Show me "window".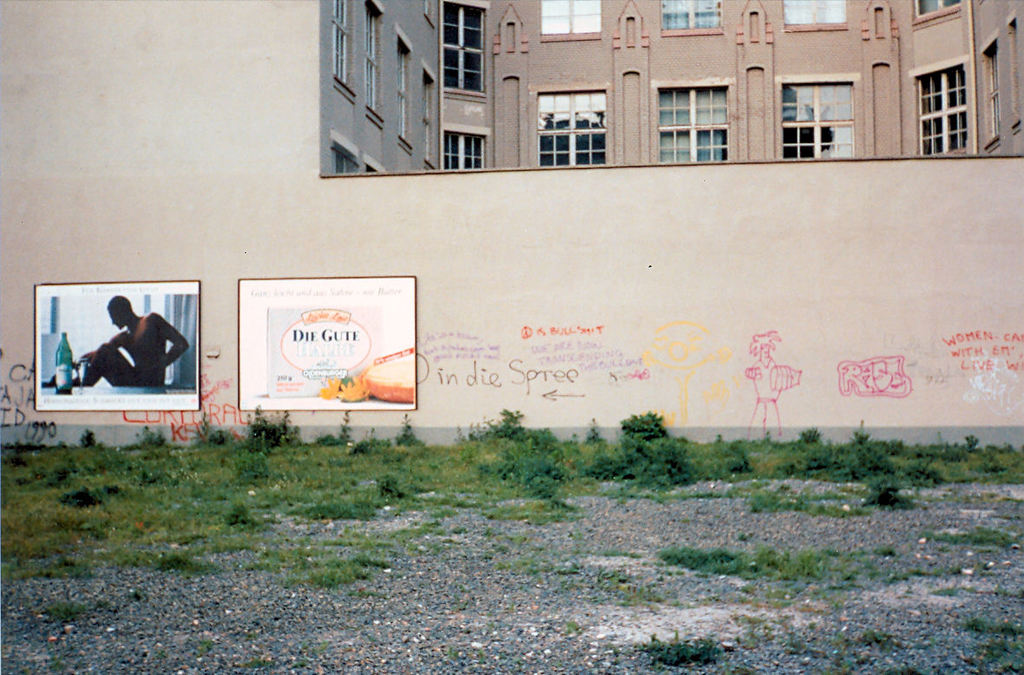
"window" is here: left=1007, top=11, right=1023, bottom=132.
